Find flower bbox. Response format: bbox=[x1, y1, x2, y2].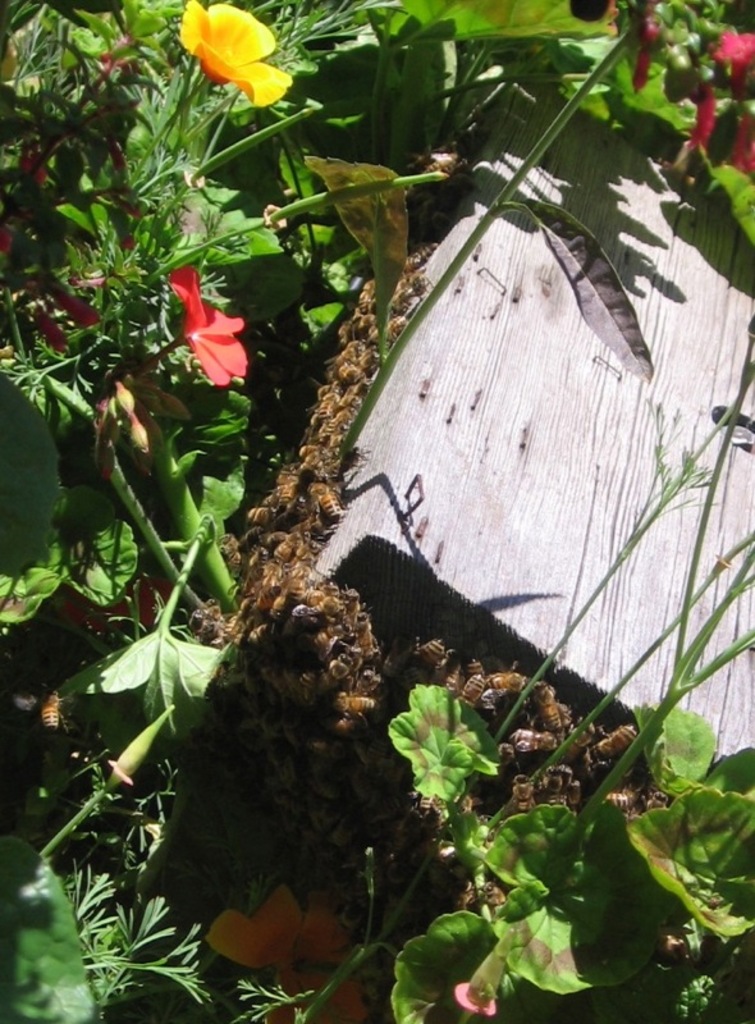
bbox=[452, 934, 511, 1016].
